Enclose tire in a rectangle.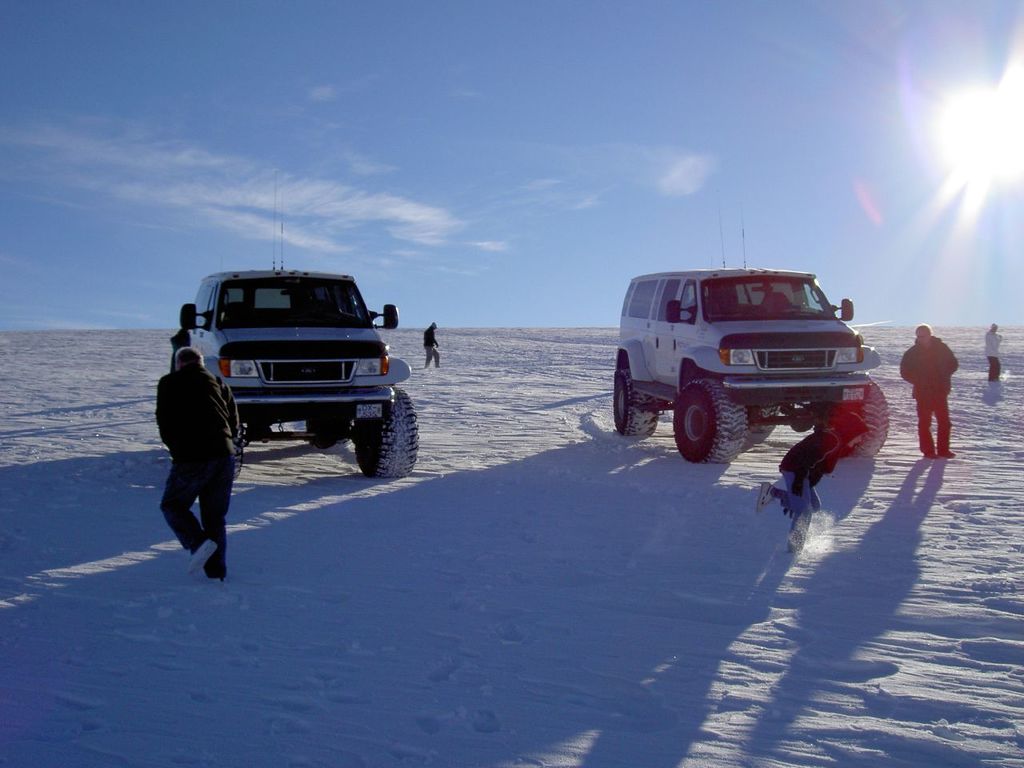
[234, 444, 243, 482].
